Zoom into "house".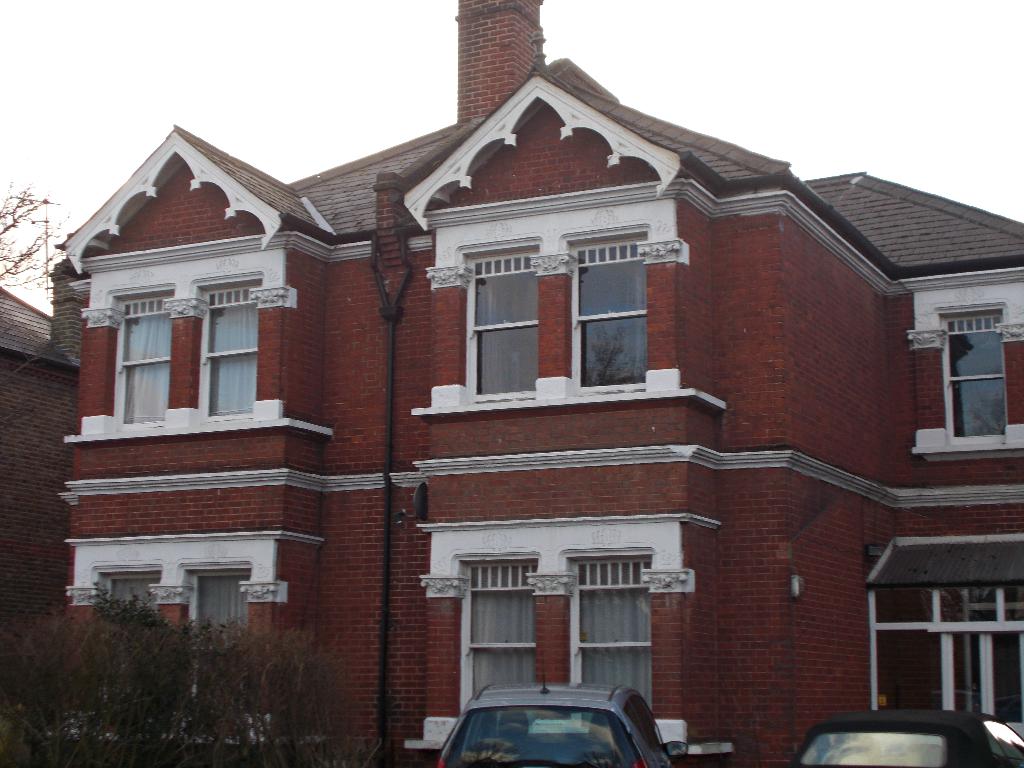
Zoom target: [818, 161, 1023, 766].
